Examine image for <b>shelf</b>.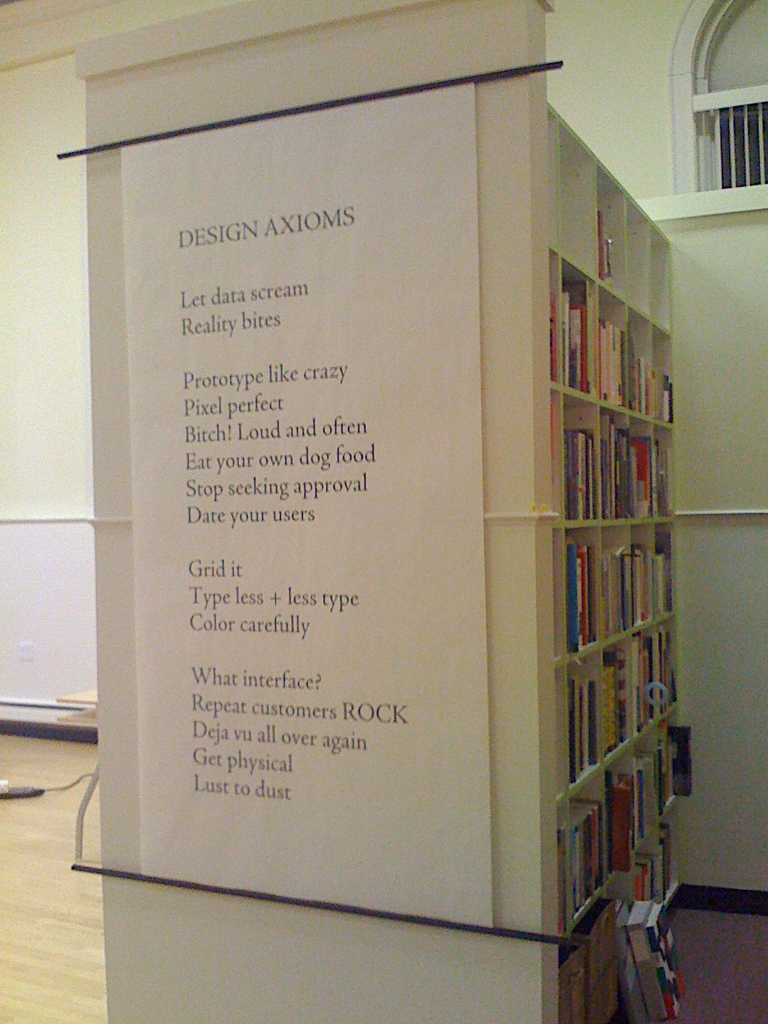
Examination result: (554, 385, 598, 527).
